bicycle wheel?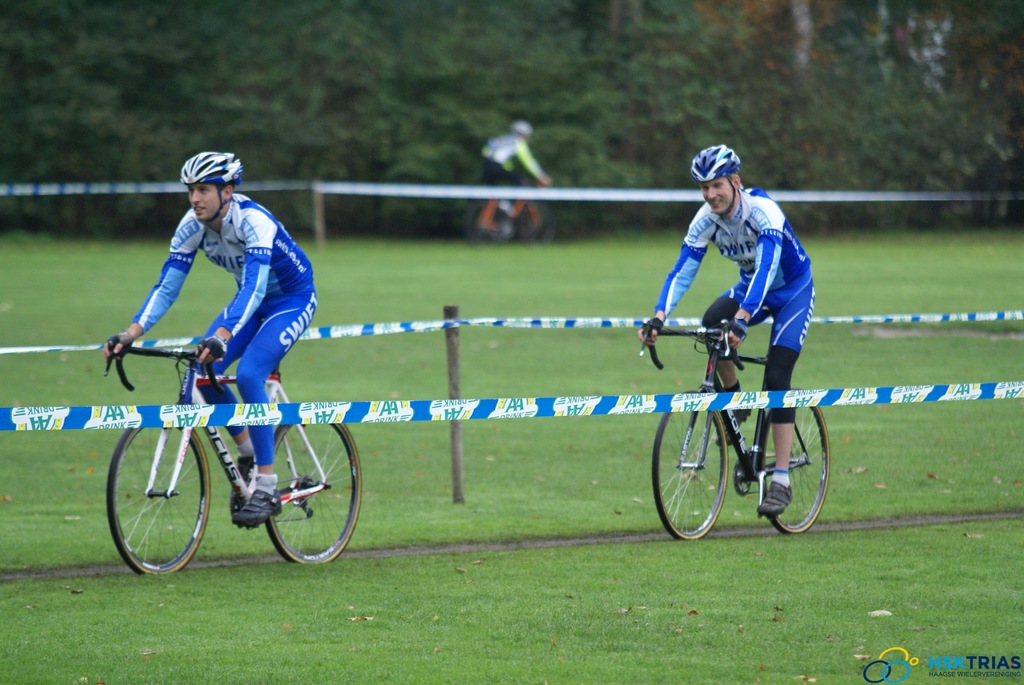
649, 389, 729, 545
